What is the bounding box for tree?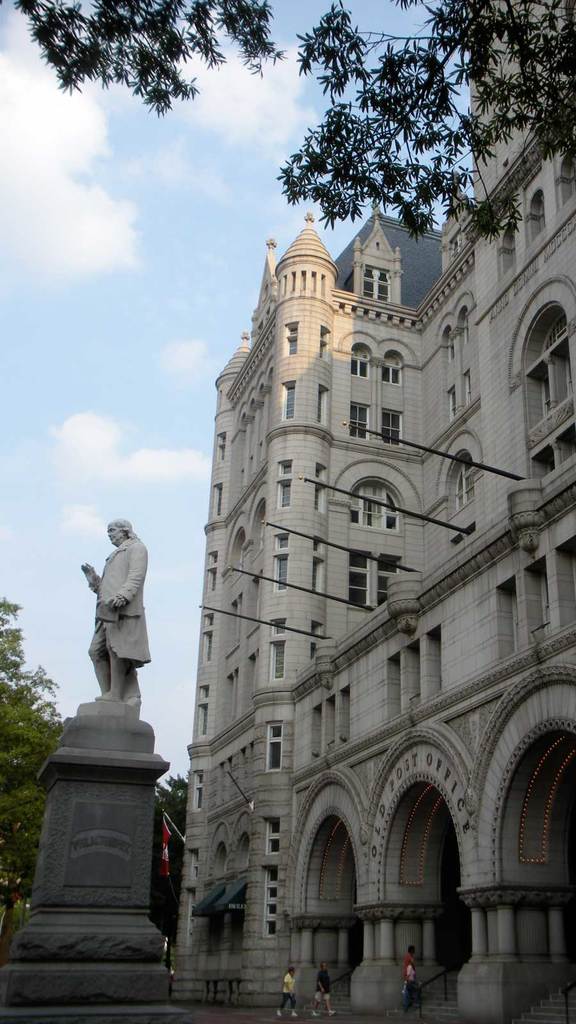
(x1=11, y1=0, x2=575, y2=240).
